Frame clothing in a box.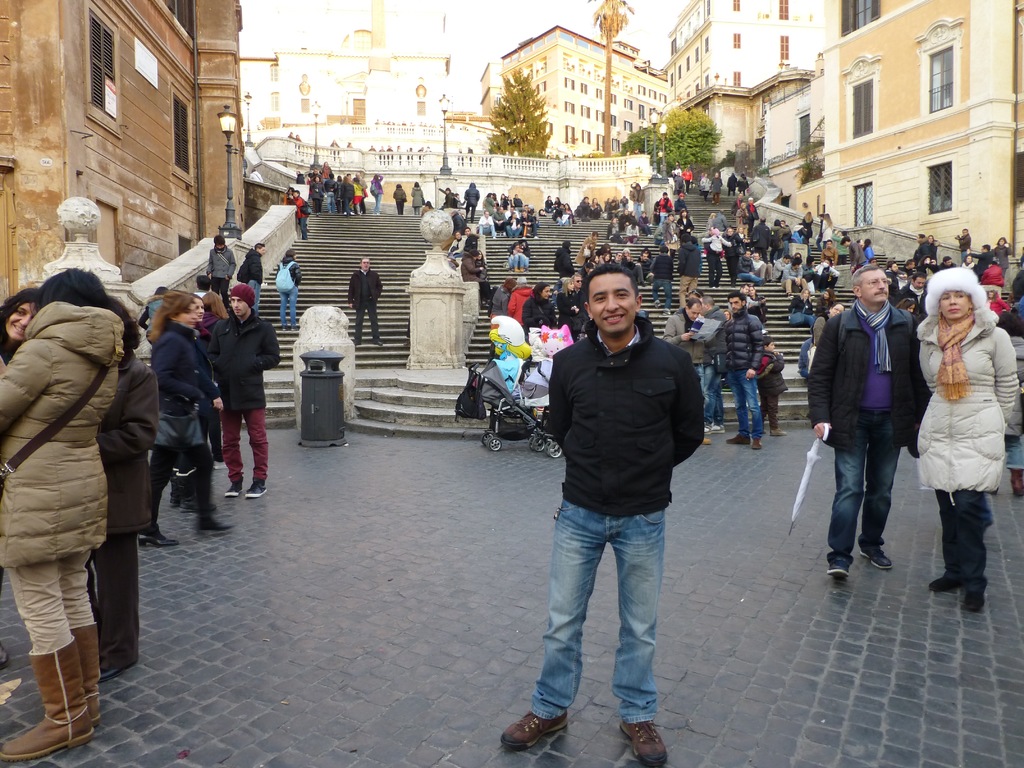
(806, 305, 929, 555).
